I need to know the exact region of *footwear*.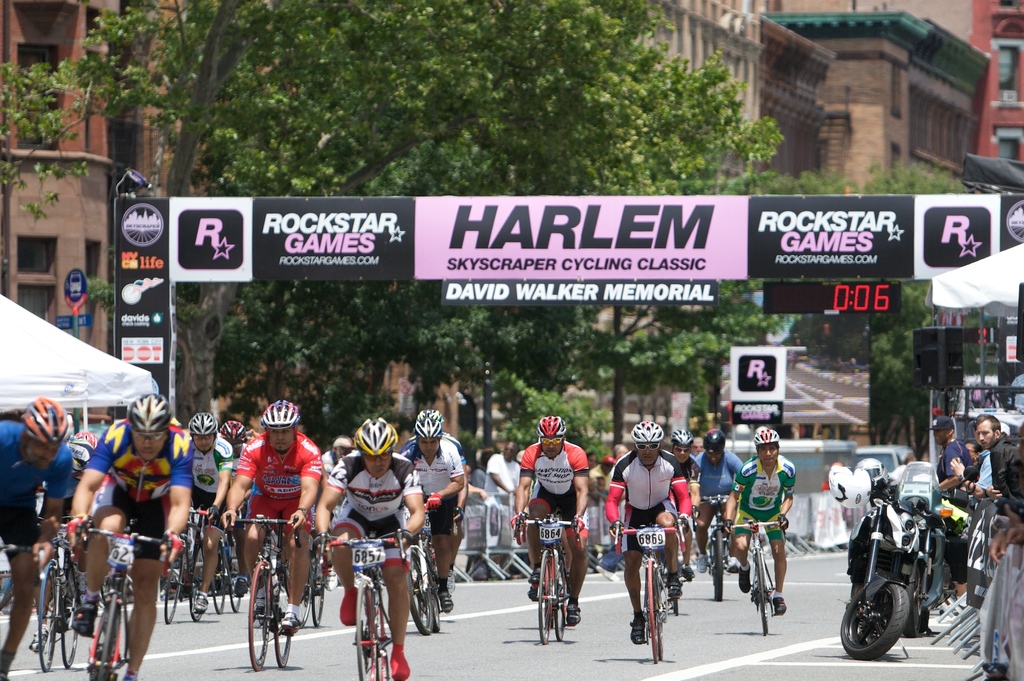
Region: (776, 593, 787, 614).
